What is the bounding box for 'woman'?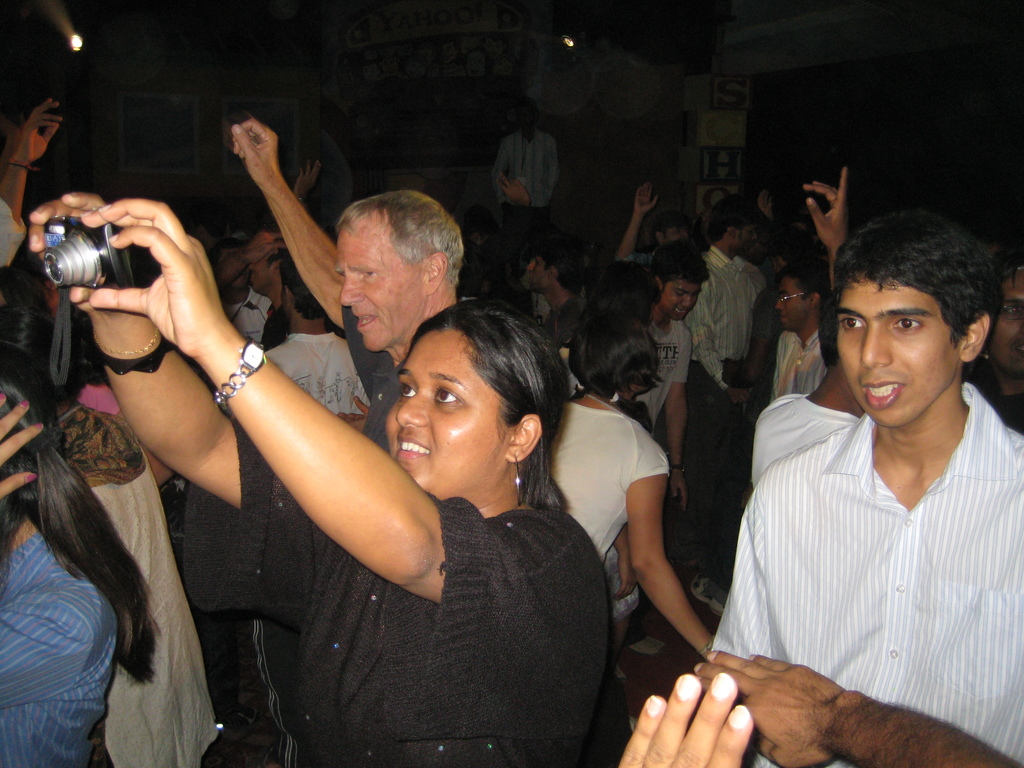
box=[0, 384, 158, 764].
